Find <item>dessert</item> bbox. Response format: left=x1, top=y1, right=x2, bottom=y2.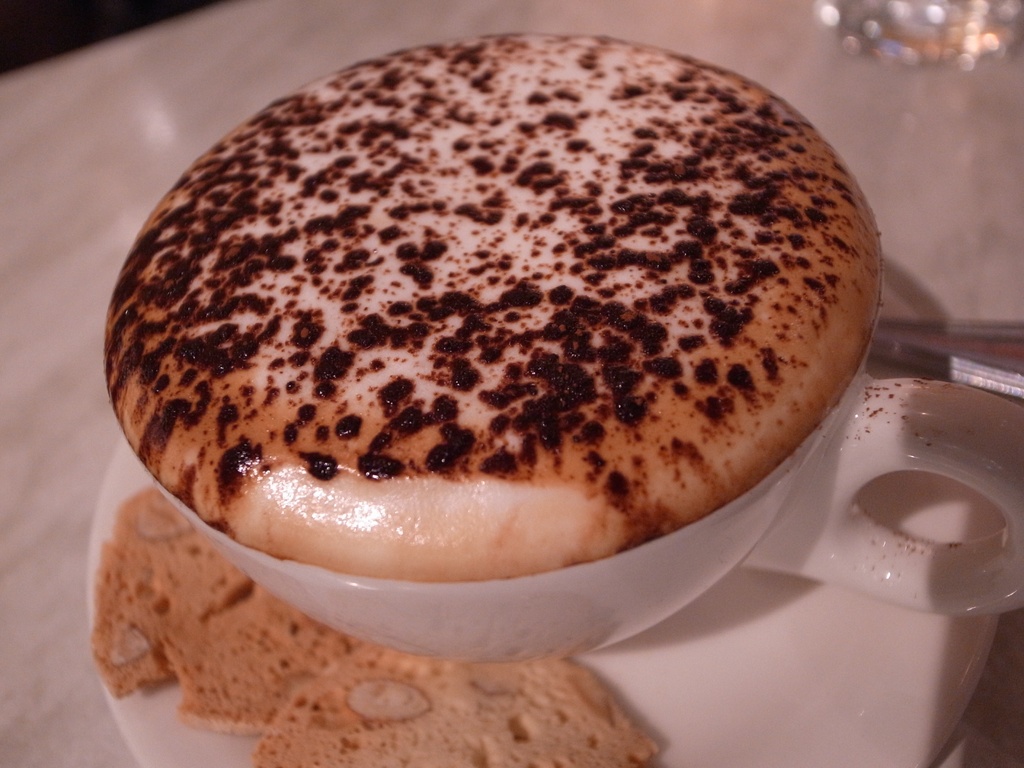
left=93, top=484, right=243, bottom=712.
